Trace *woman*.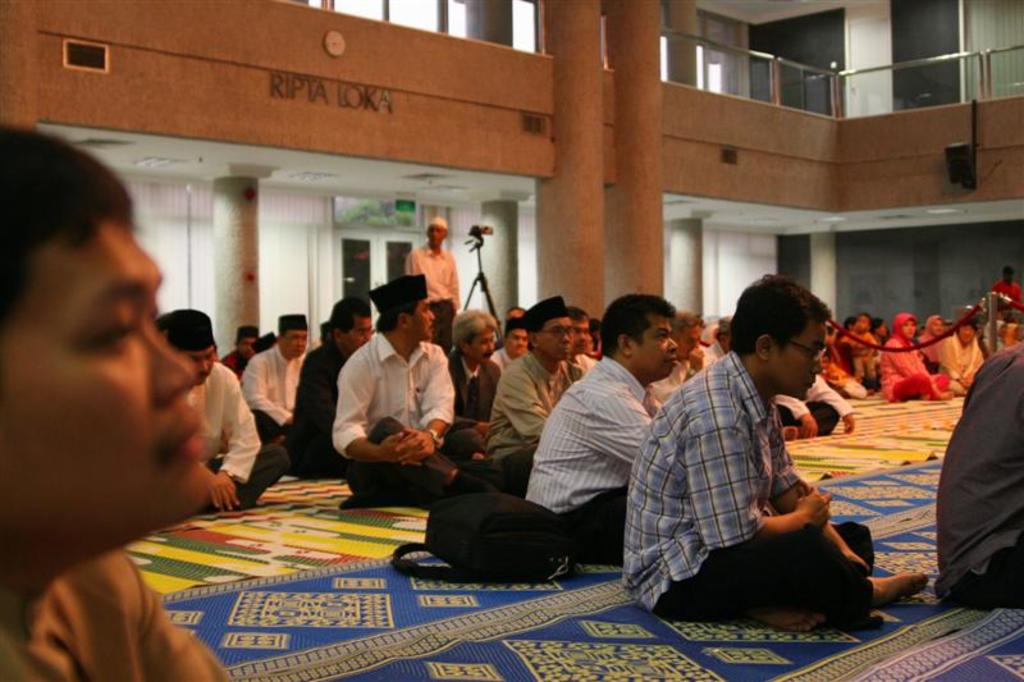
Traced to bbox=[984, 313, 1006, 357].
